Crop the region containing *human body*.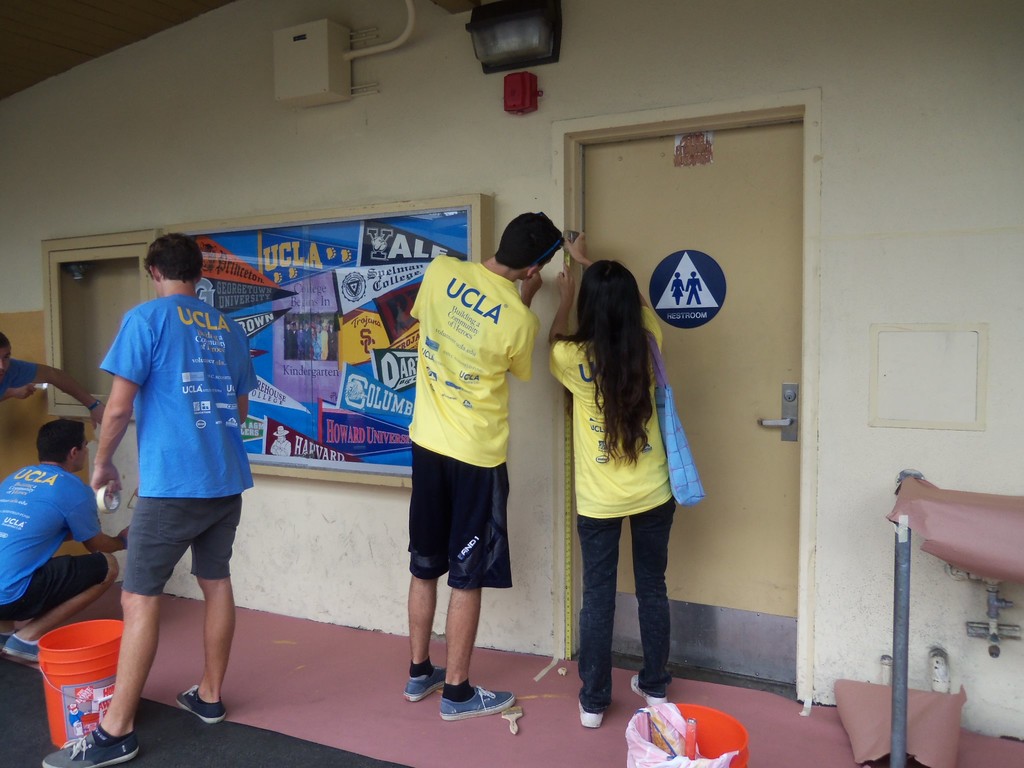
Crop region: box(547, 226, 673, 733).
